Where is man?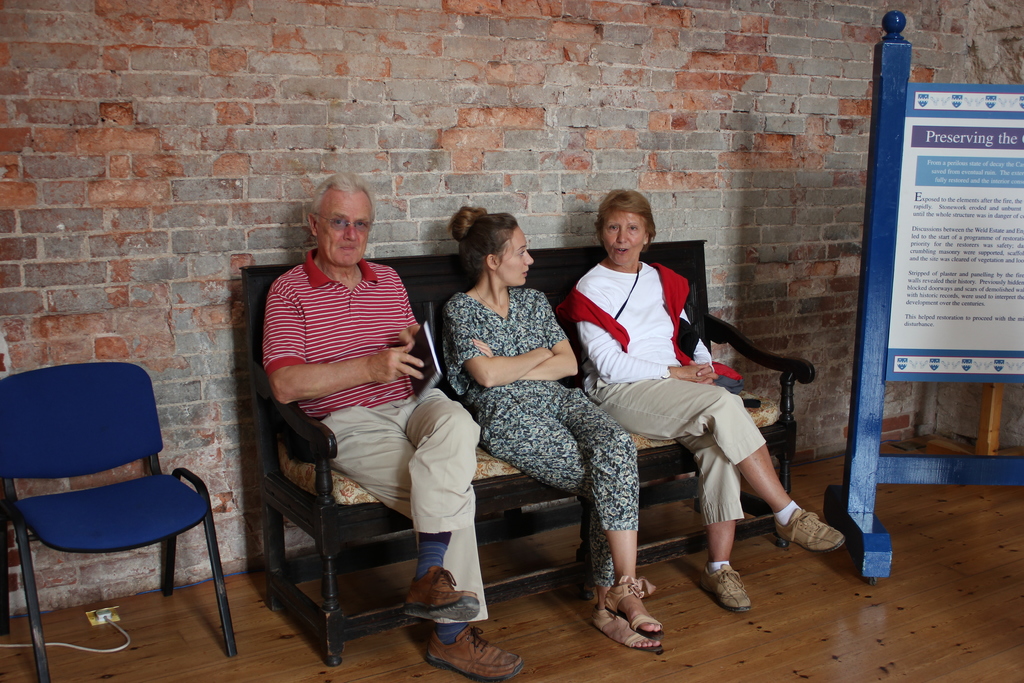
[233, 197, 456, 652].
